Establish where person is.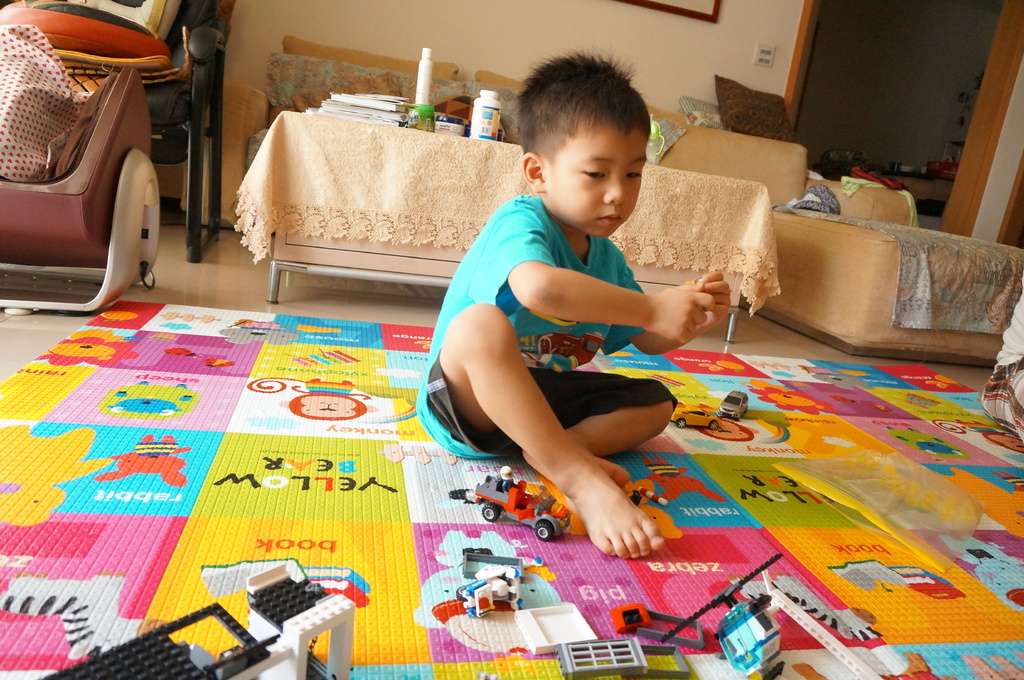
Established at bbox=(419, 38, 733, 560).
